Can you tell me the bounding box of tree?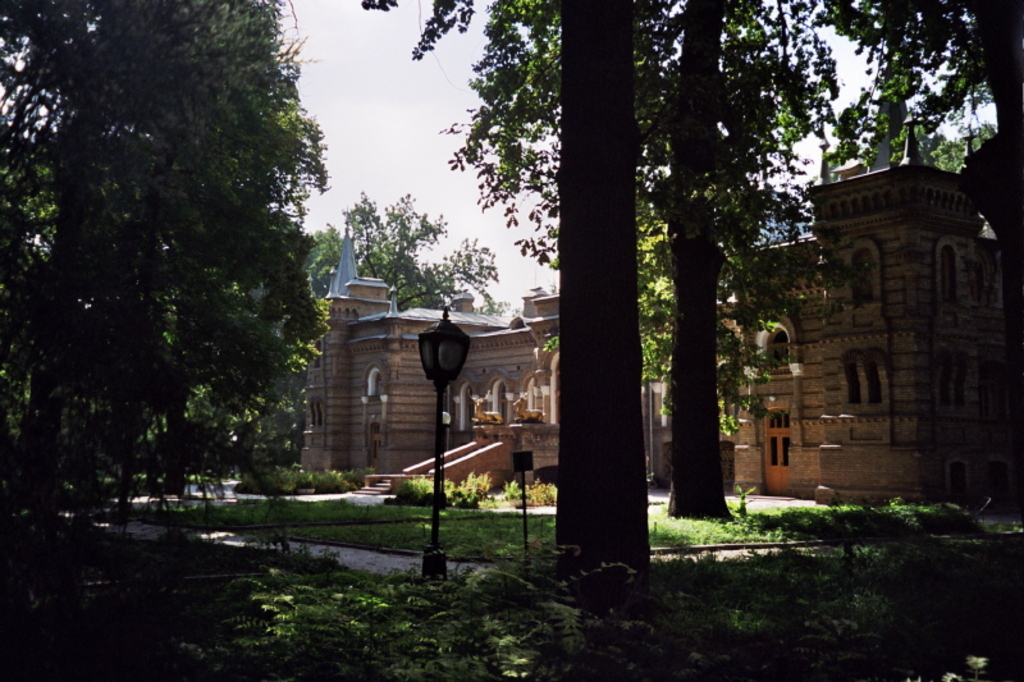
[x1=0, y1=0, x2=329, y2=530].
